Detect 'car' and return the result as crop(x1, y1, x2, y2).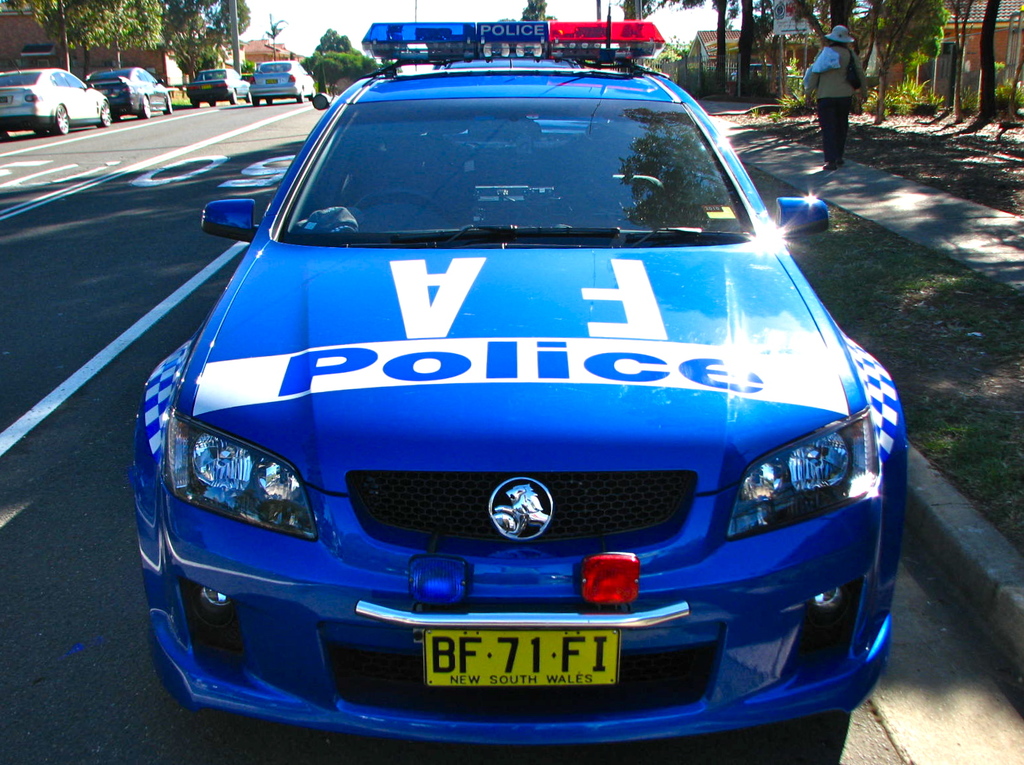
crop(134, 36, 909, 743).
